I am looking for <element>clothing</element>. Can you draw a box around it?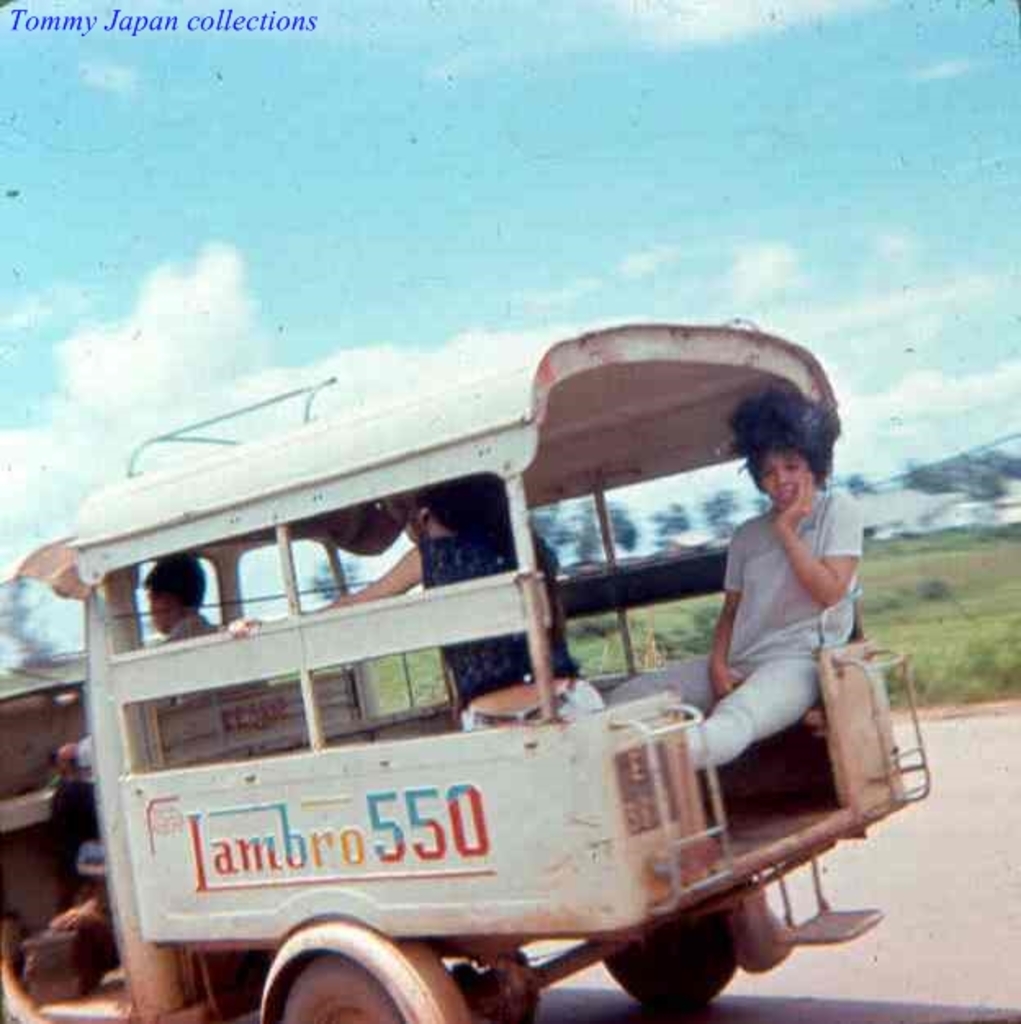
Sure, the bounding box is 412,528,587,716.
